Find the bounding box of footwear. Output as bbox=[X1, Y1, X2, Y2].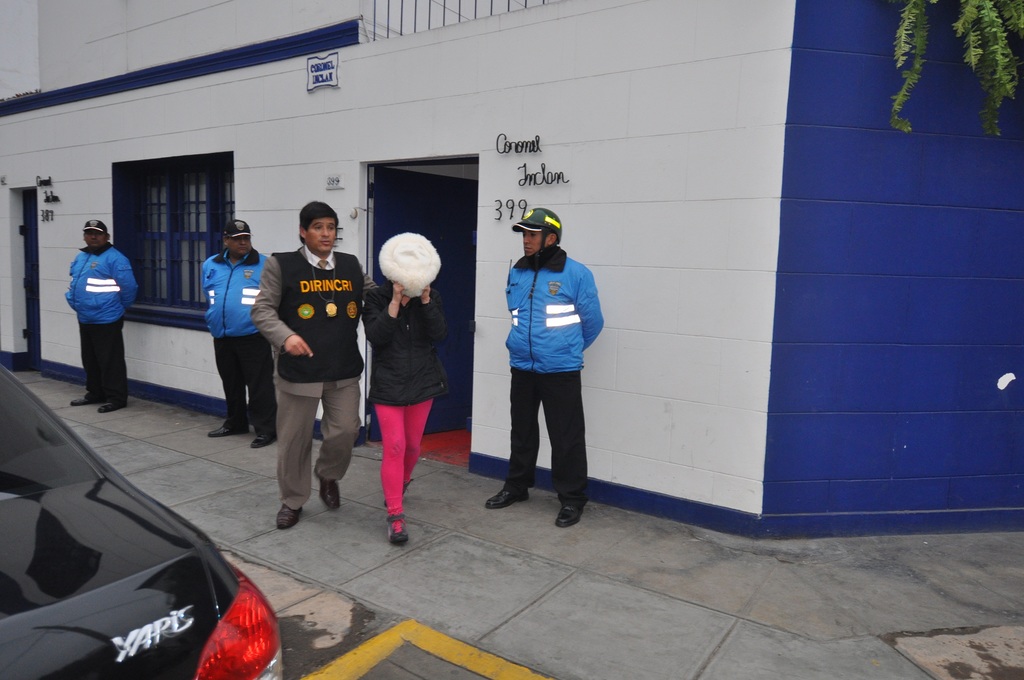
bbox=[483, 485, 529, 505].
